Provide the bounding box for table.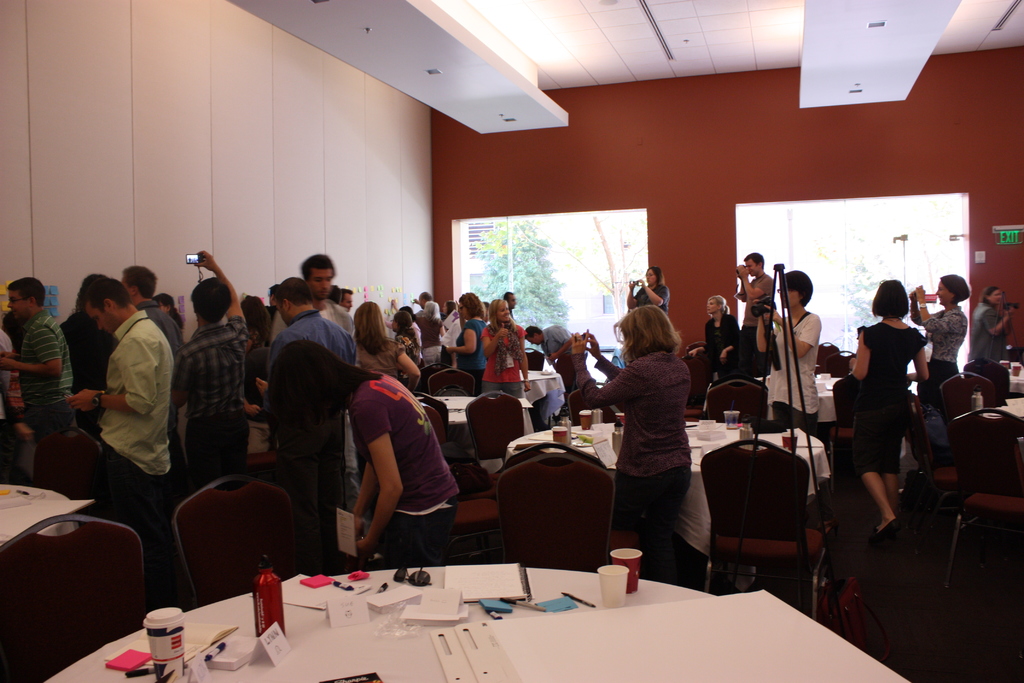
select_region(505, 423, 833, 591).
